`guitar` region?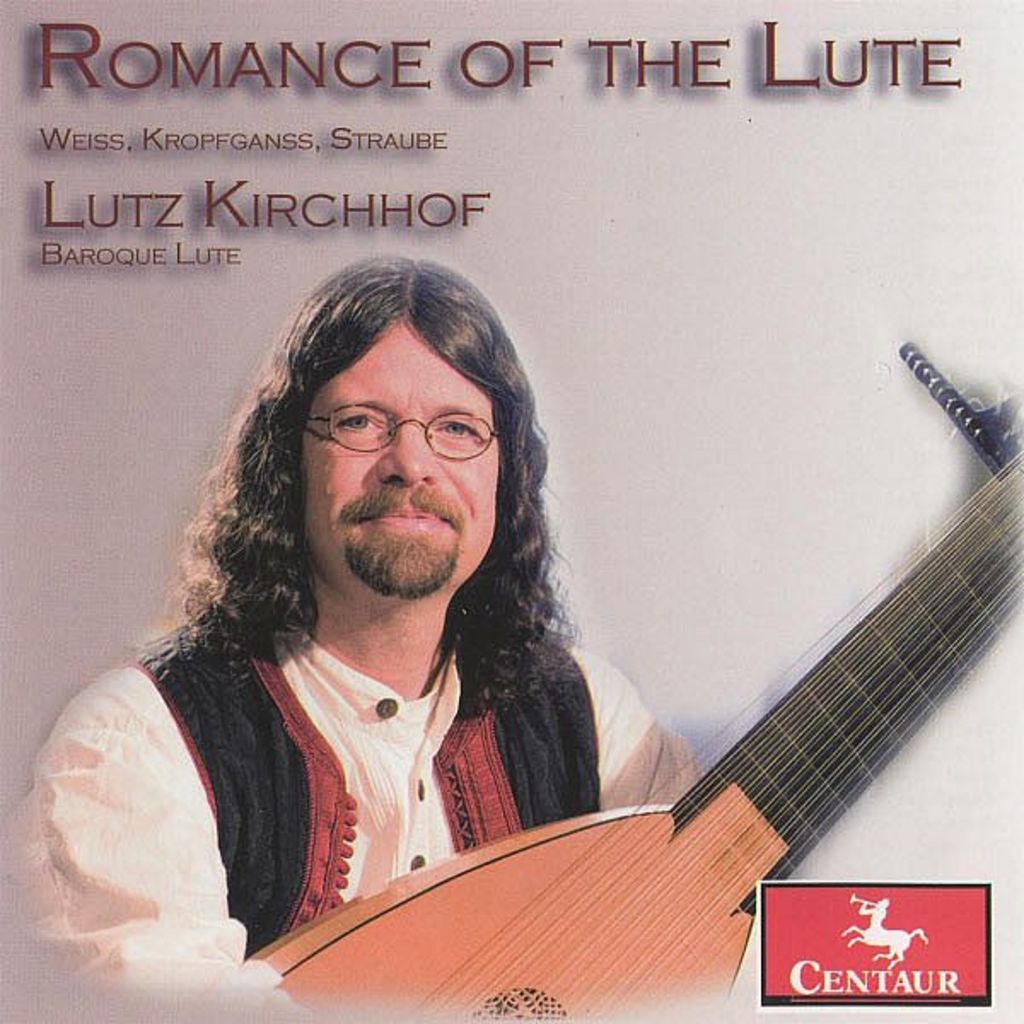
<bbox>246, 440, 1022, 1021</bbox>
